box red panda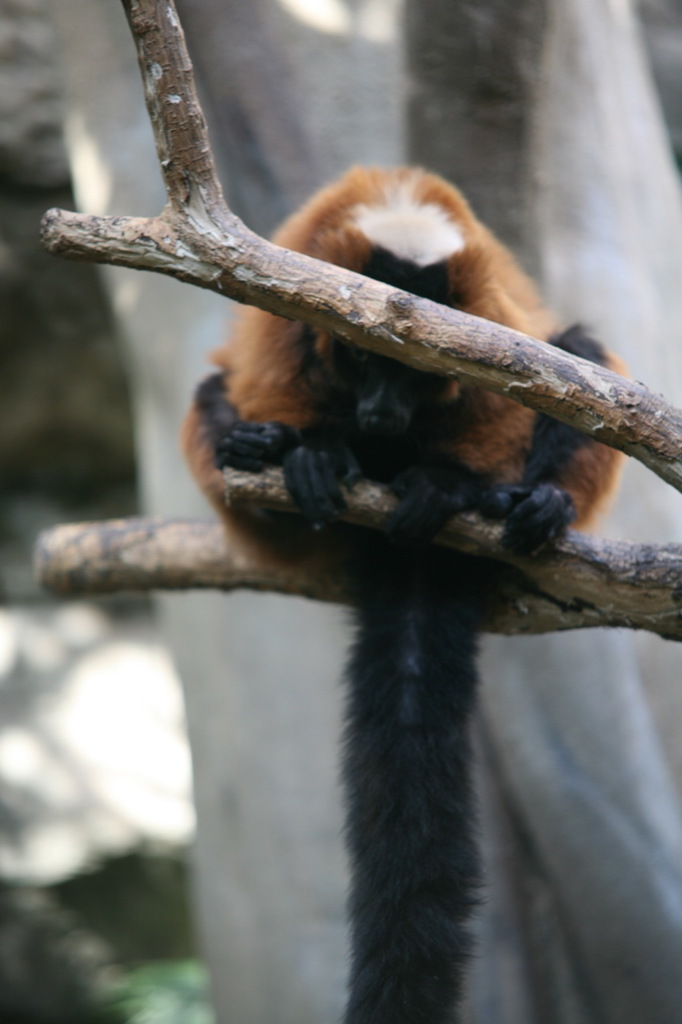
region(177, 154, 626, 1023)
